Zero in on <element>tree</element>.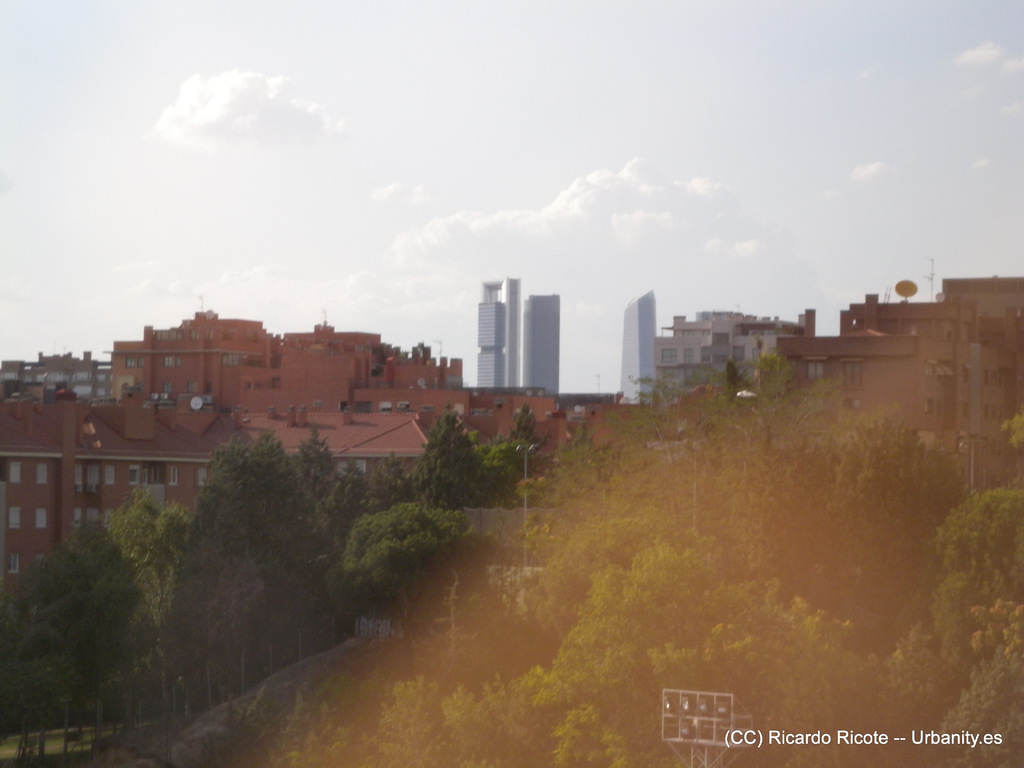
Zeroed in: rect(469, 430, 547, 500).
